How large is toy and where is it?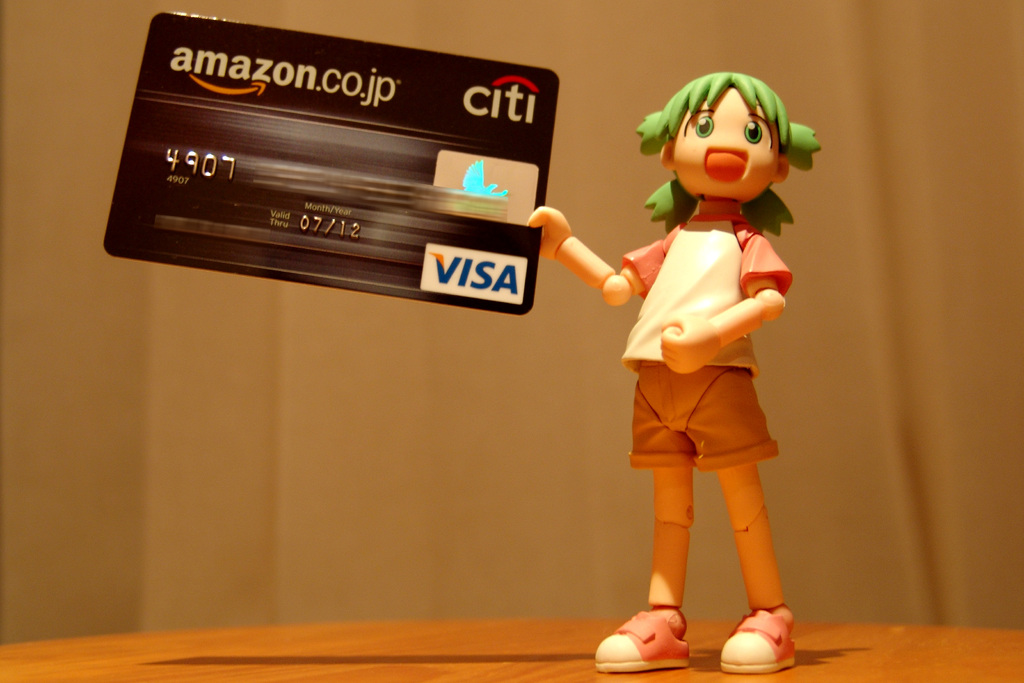
Bounding box: bbox=(523, 70, 823, 675).
